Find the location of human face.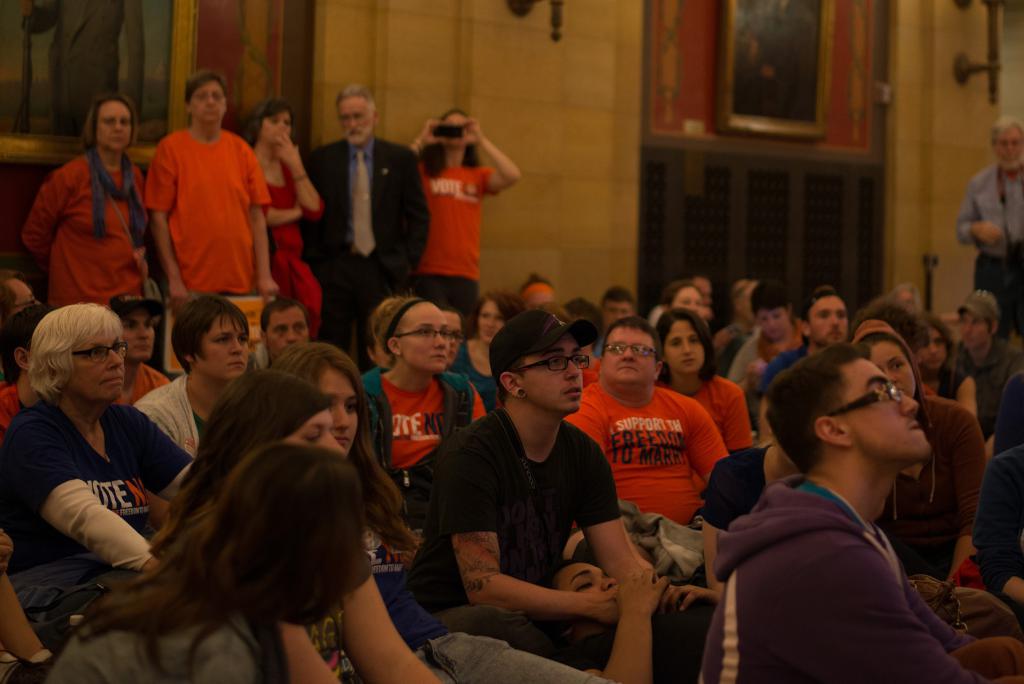
Location: l=996, t=124, r=1020, b=159.
